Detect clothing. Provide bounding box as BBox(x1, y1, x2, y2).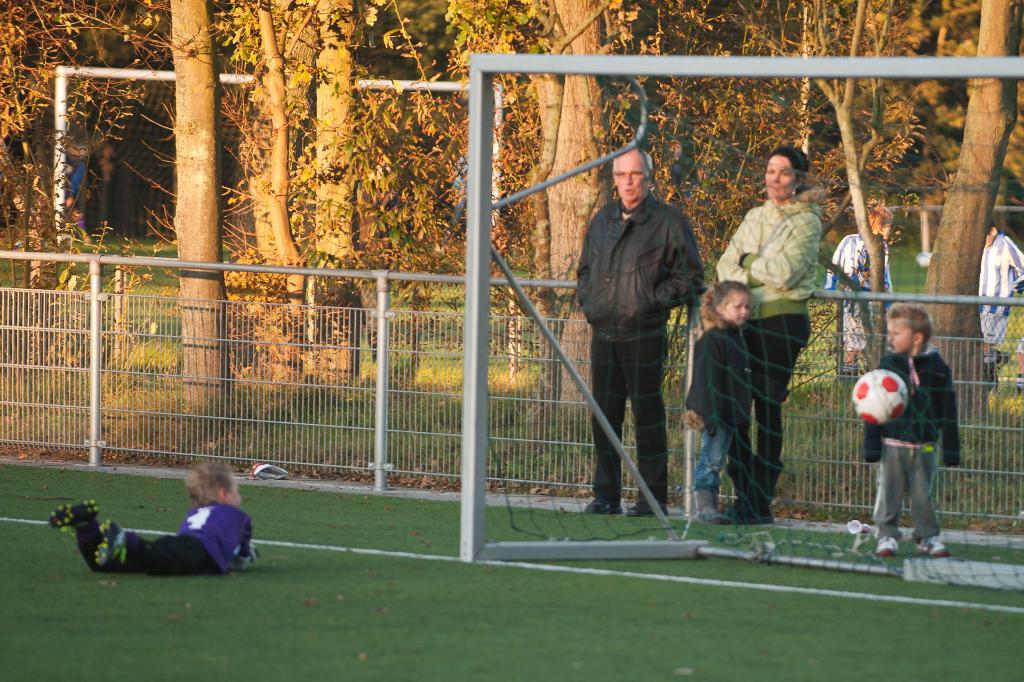
BBox(826, 225, 904, 355).
